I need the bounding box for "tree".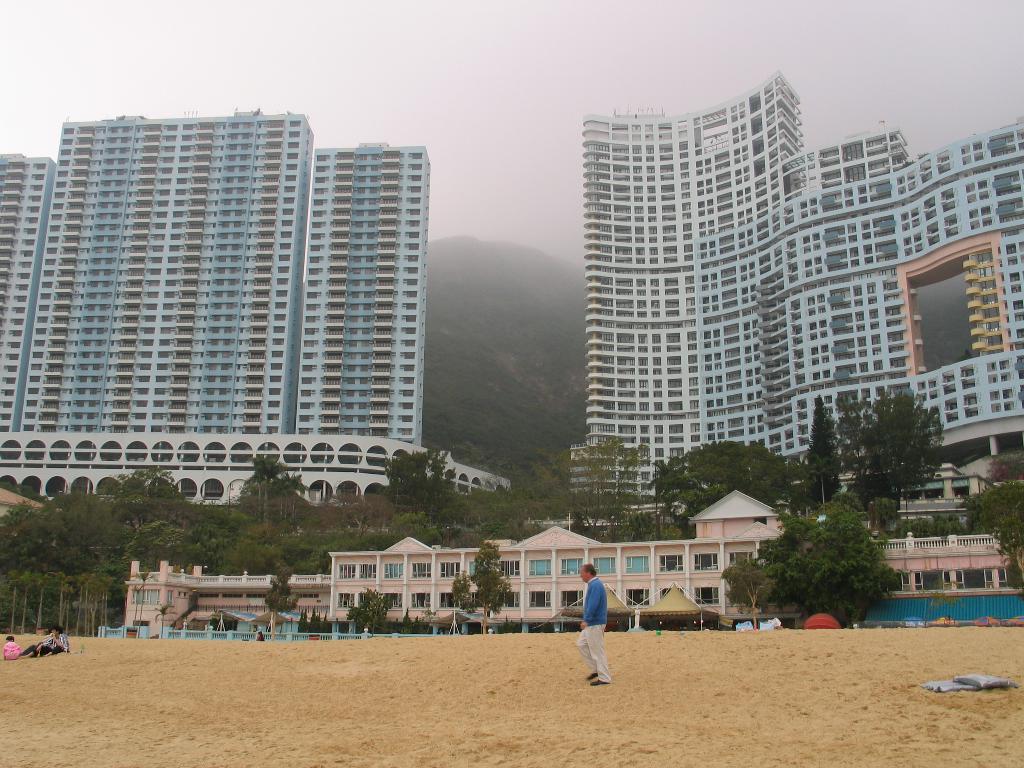
Here it is: [left=259, top=555, right=308, bottom=648].
